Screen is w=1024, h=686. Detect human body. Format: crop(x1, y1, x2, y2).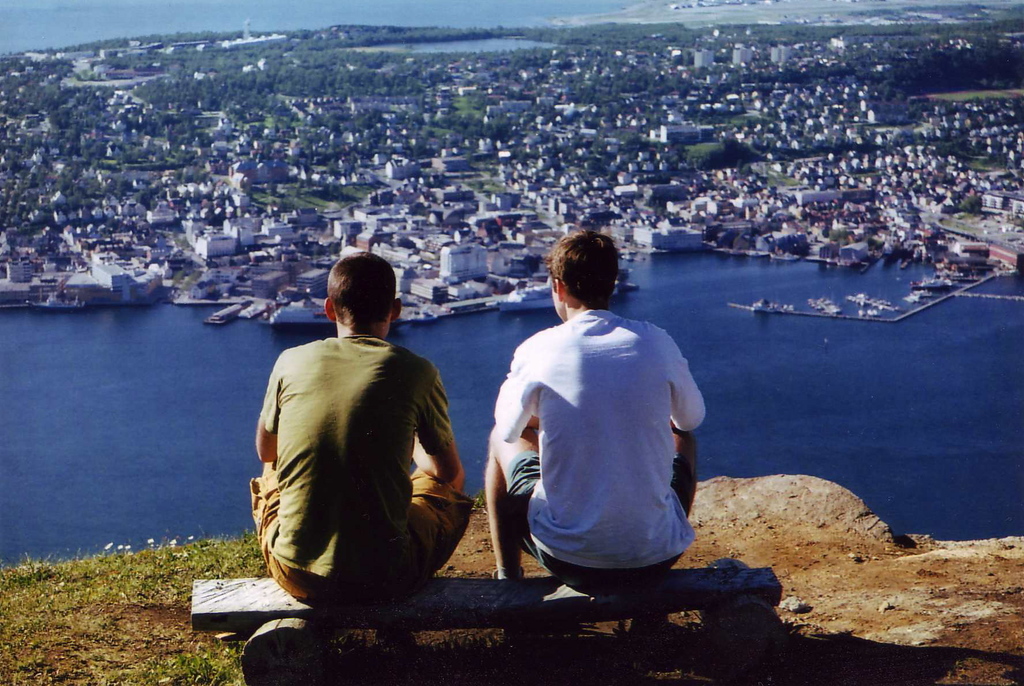
crop(487, 227, 715, 596).
